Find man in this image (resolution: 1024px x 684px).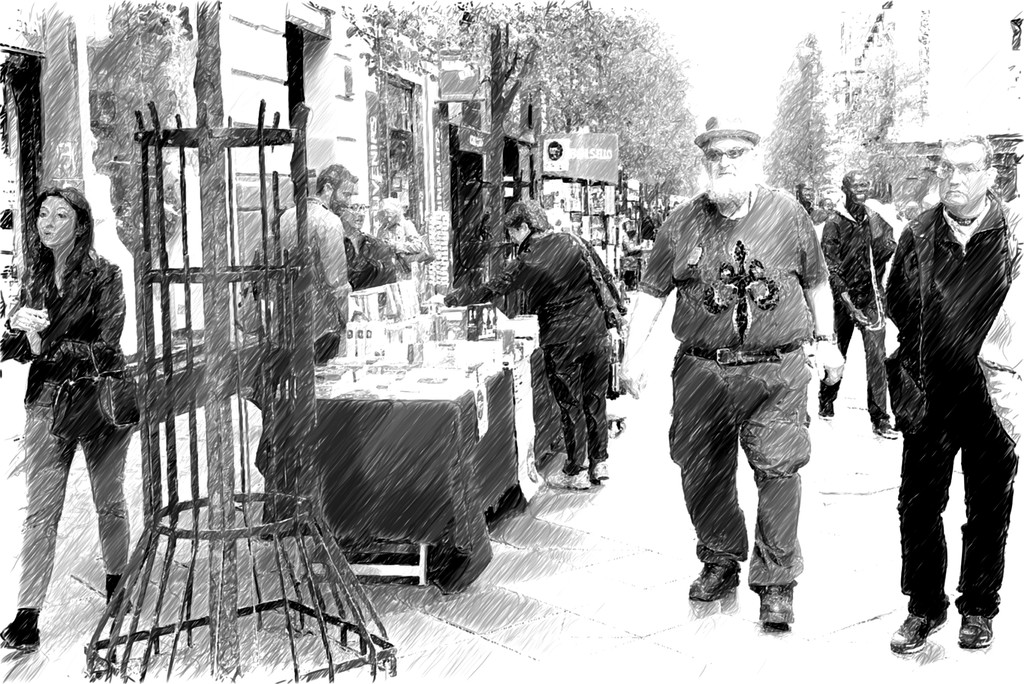
locate(644, 127, 848, 636).
